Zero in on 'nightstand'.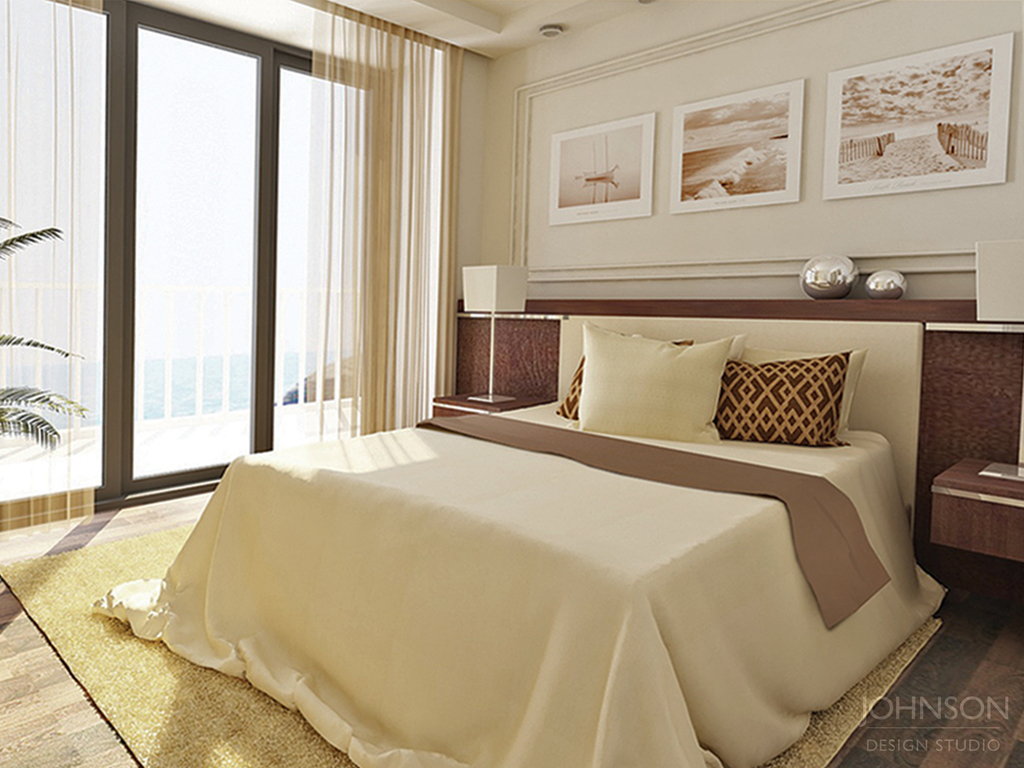
Zeroed in: bbox=[428, 378, 551, 419].
